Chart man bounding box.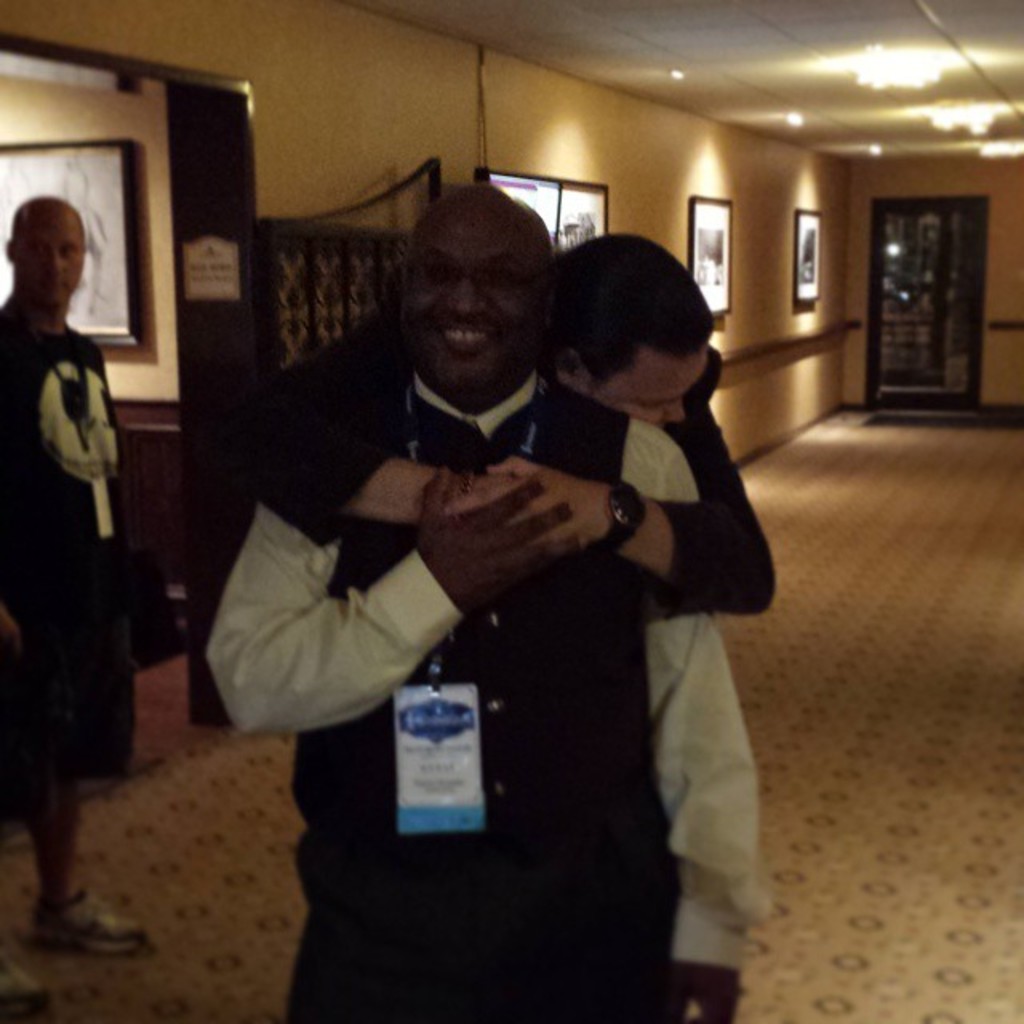
Charted: rect(253, 227, 797, 642).
